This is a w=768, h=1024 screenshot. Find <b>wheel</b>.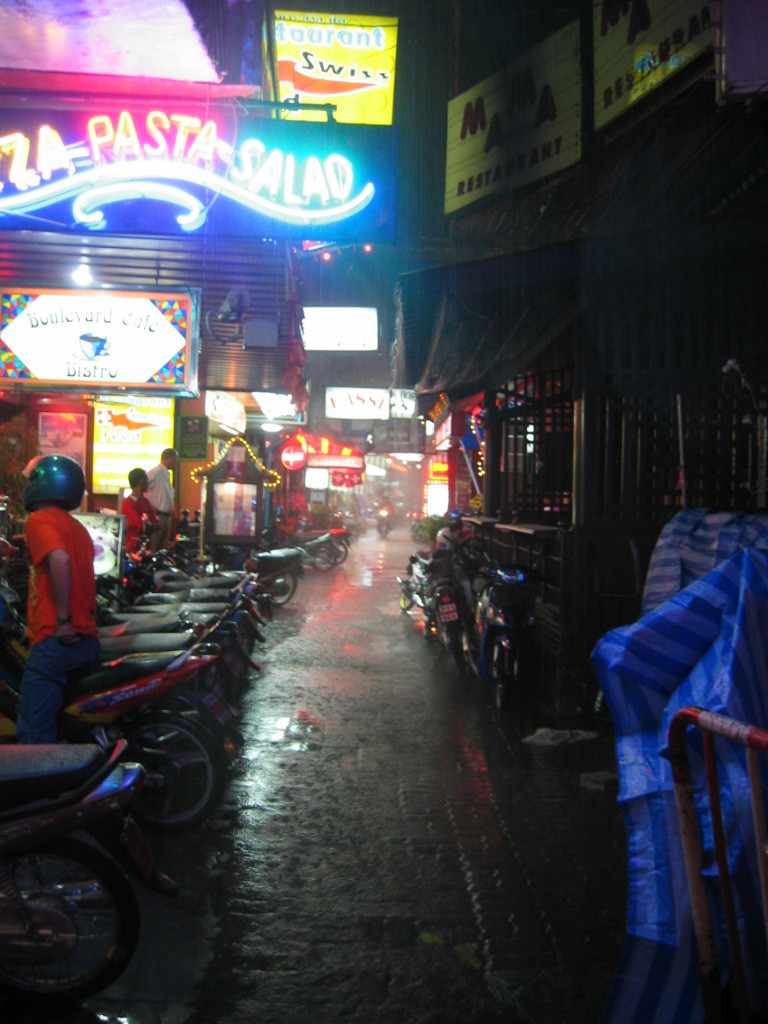
Bounding box: region(257, 570, 310, 604).
